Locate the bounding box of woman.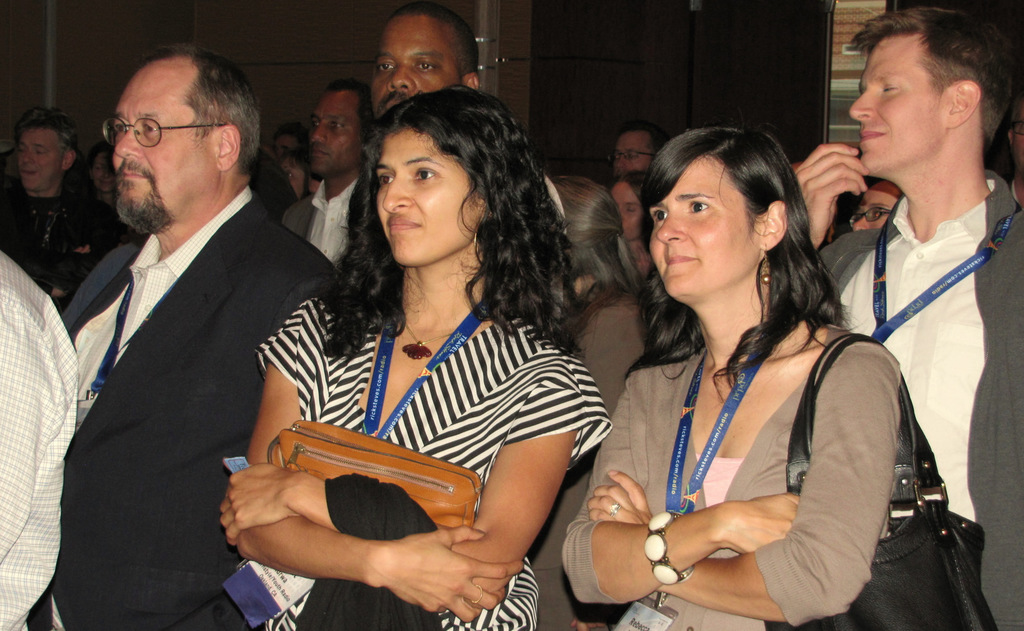
Bounding box: left=542, top=178, right=653, bottom=630.
